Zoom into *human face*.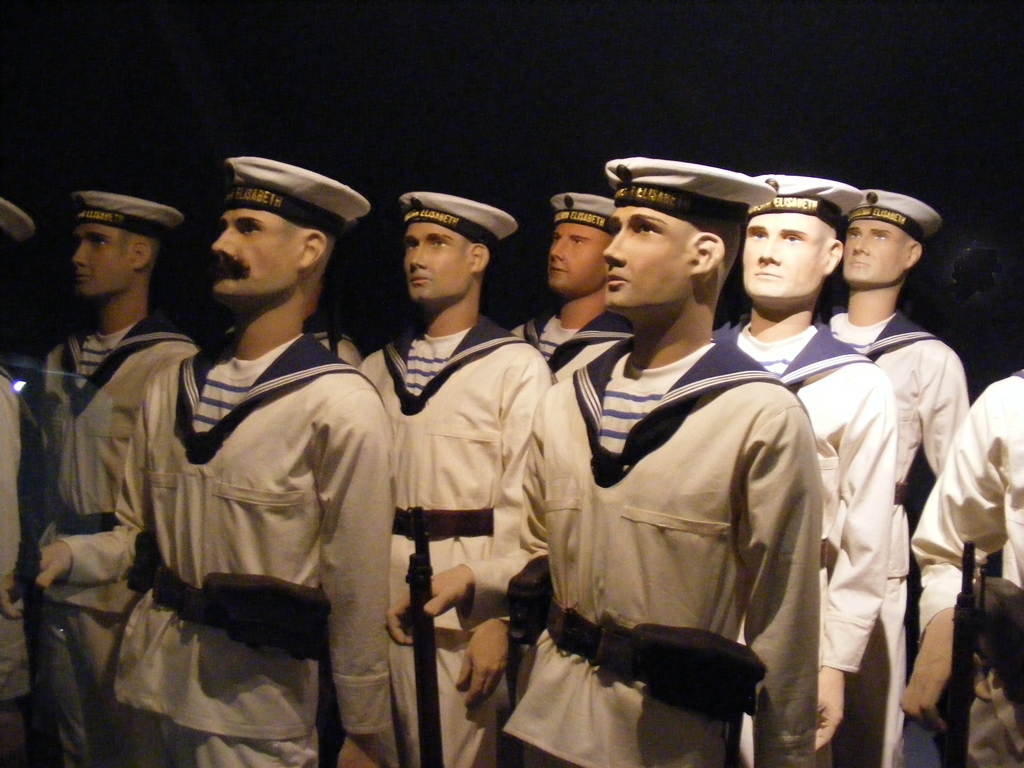
Zoom target: <box>549,225,606,294</box>.
